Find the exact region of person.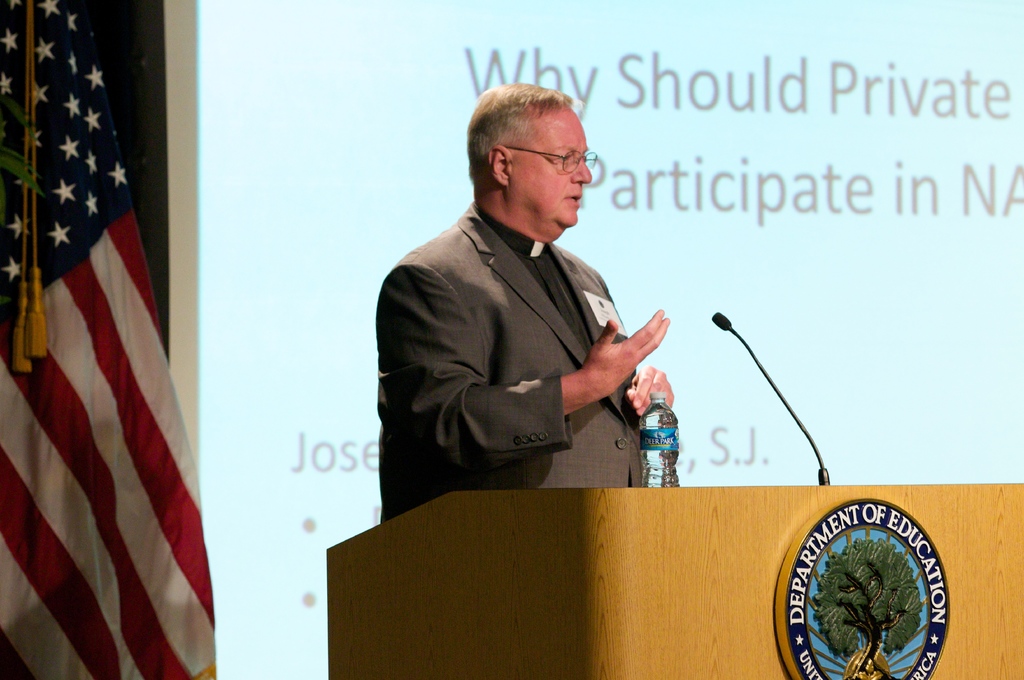
Exact region: region(375, 81, 675, 521).
